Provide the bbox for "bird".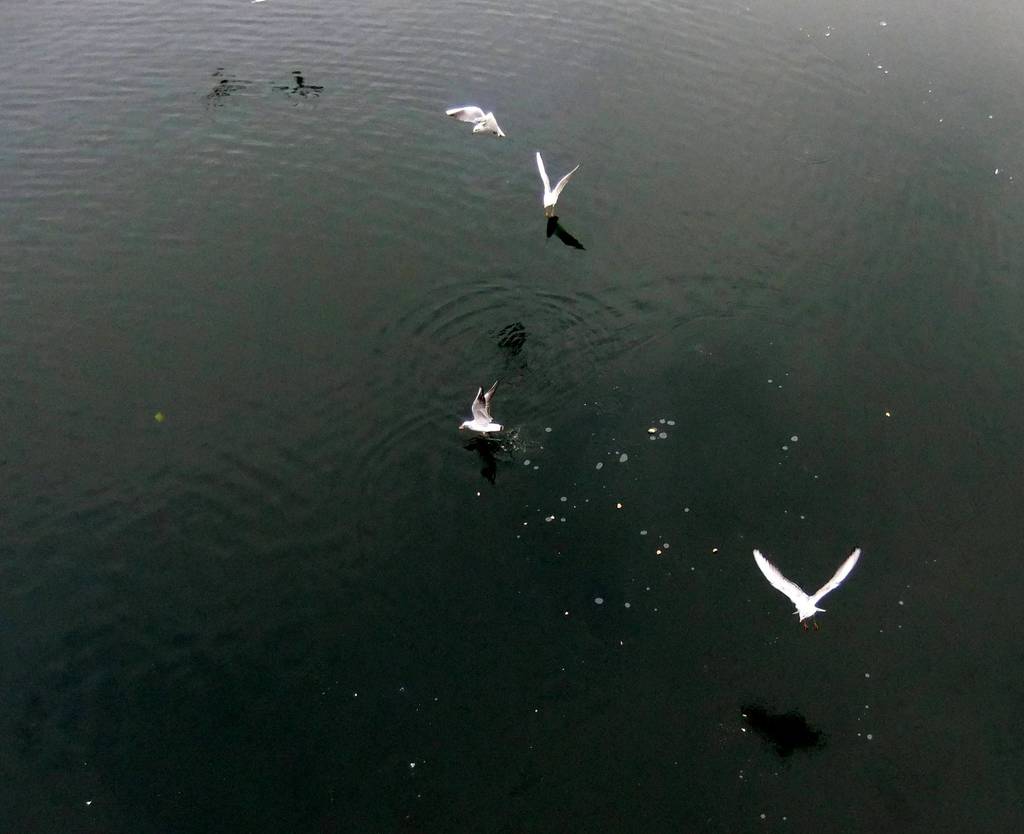
locate(447, 106, 504, 140).
